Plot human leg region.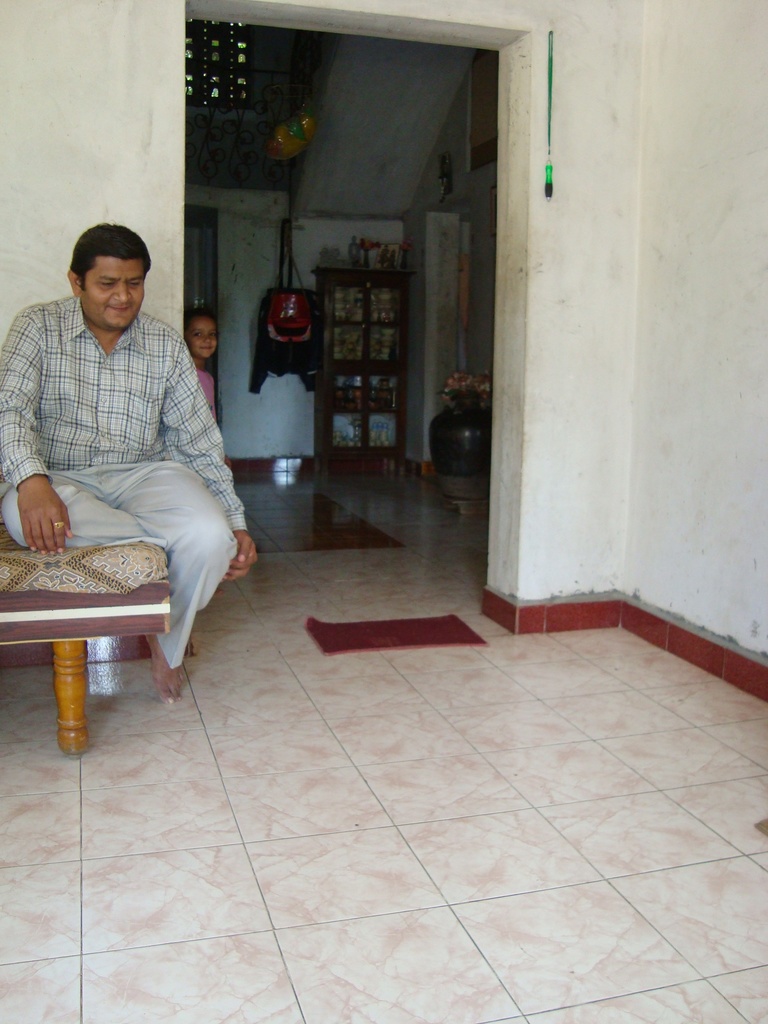
Plotted at box(0, 466, 250, 590).
